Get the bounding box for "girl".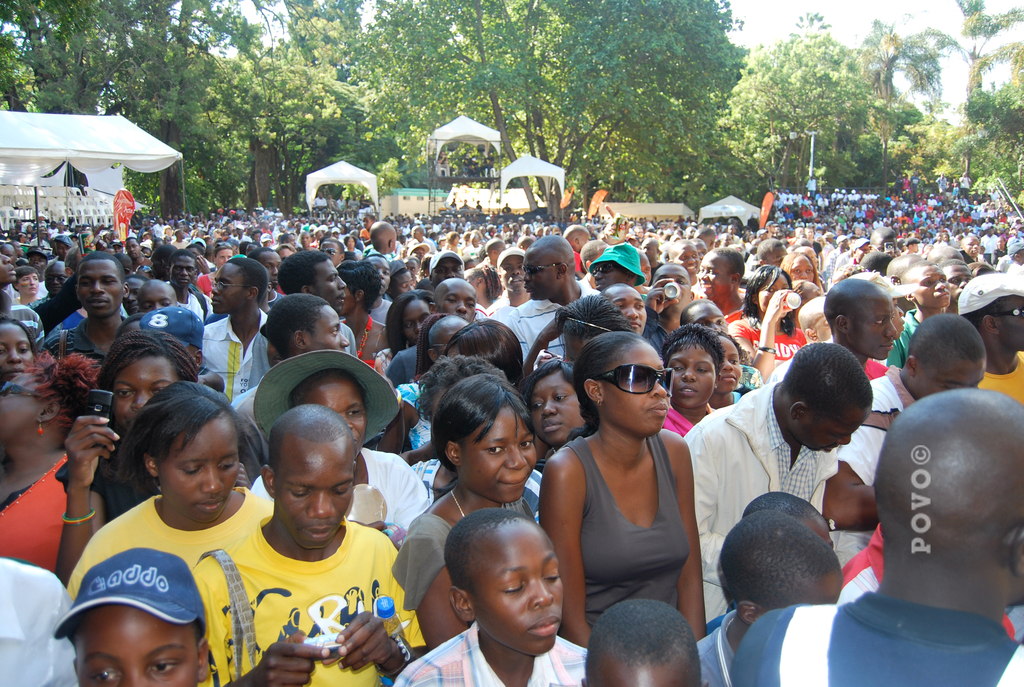
box=[524, 362, 596, 462].
